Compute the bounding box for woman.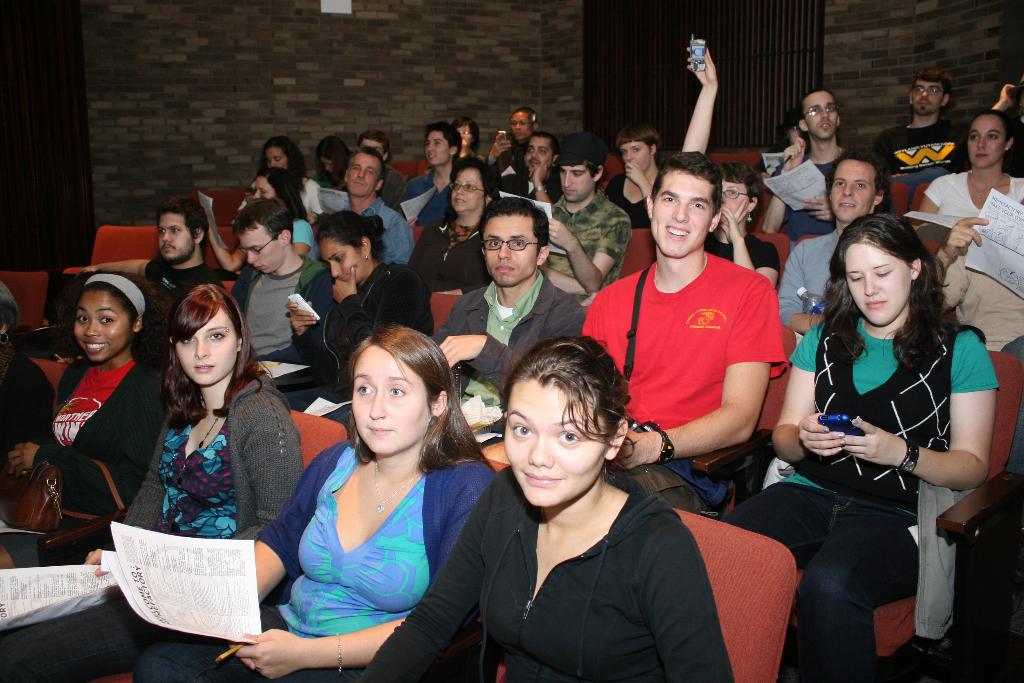
bbox=[406, 153, 506, 291].
